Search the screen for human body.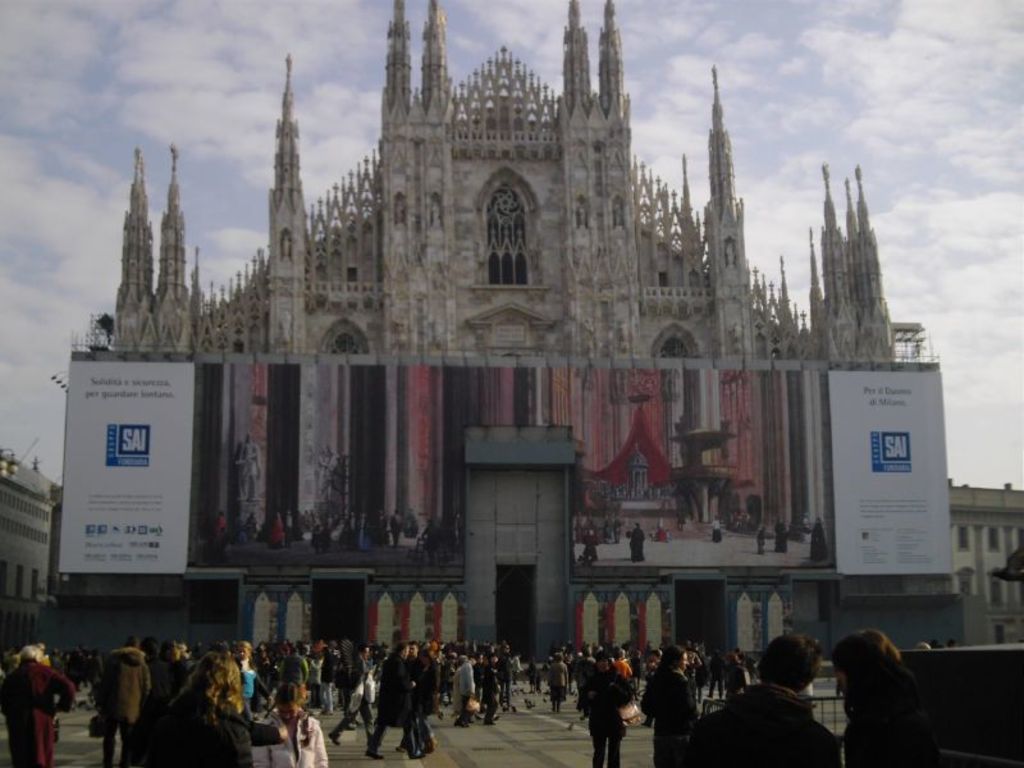
Found at <region>330, 646, 379, 741</region>.
